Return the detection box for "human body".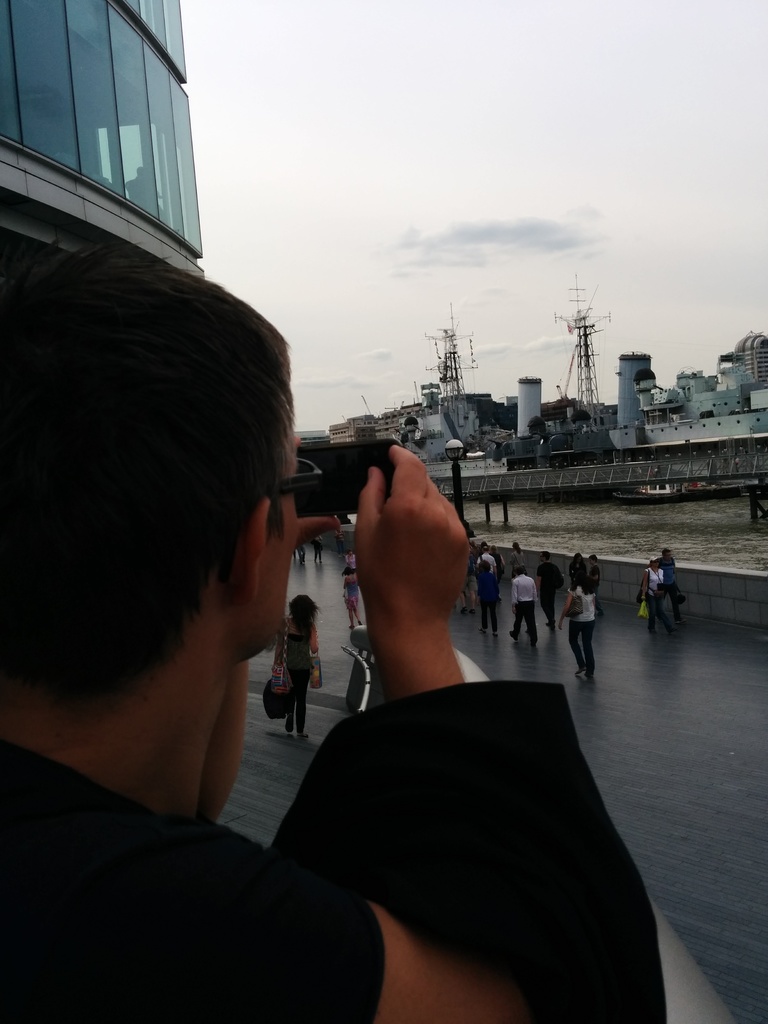
BBox(266, 620, 321, 746).
